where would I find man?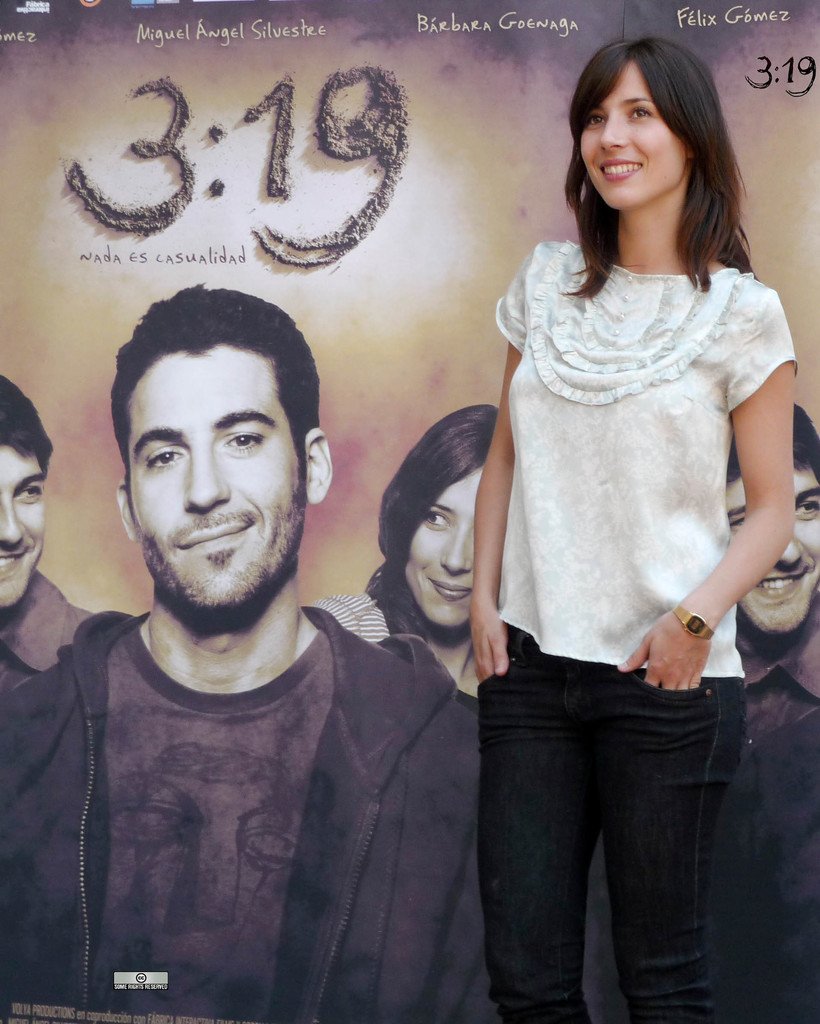
At (left=22, top=248, right=533, bottom=1002).
